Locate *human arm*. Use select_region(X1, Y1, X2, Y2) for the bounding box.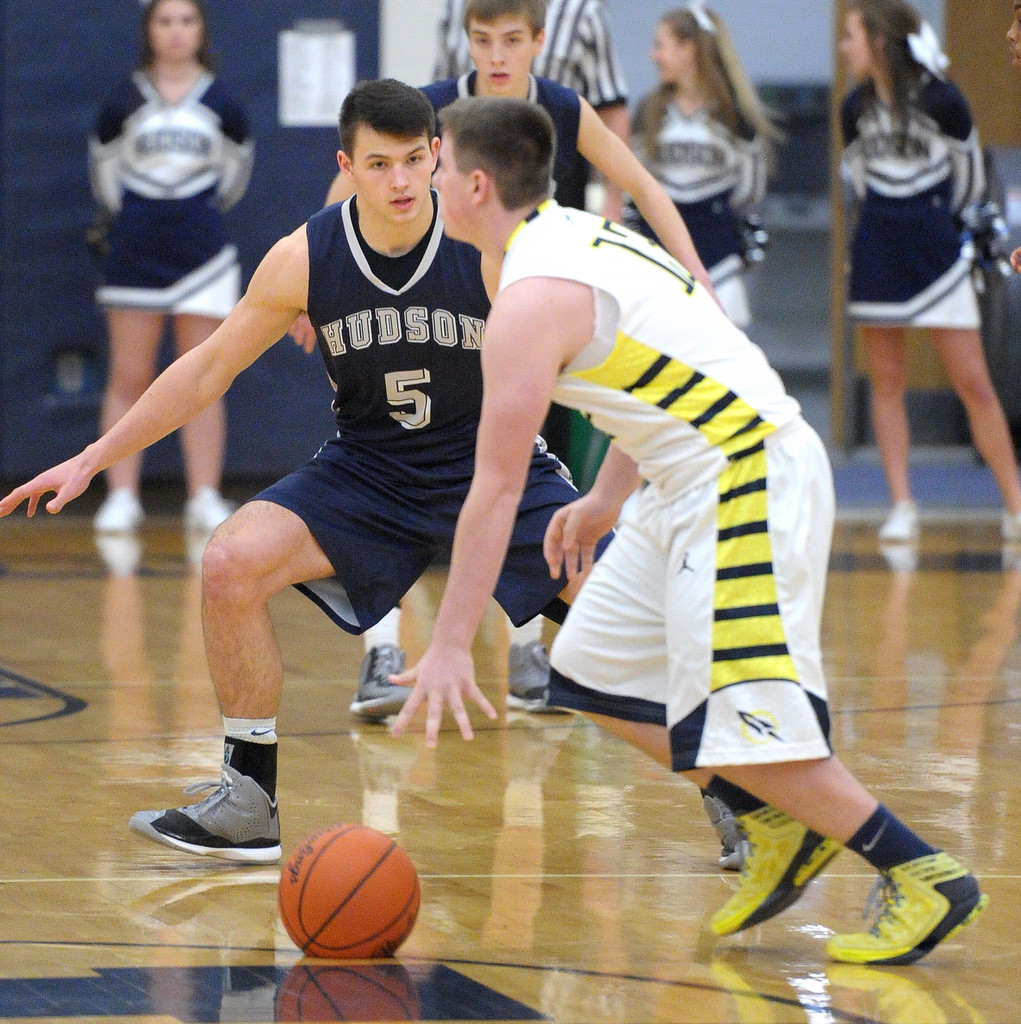
select_region(537, 449, 636, 579).
